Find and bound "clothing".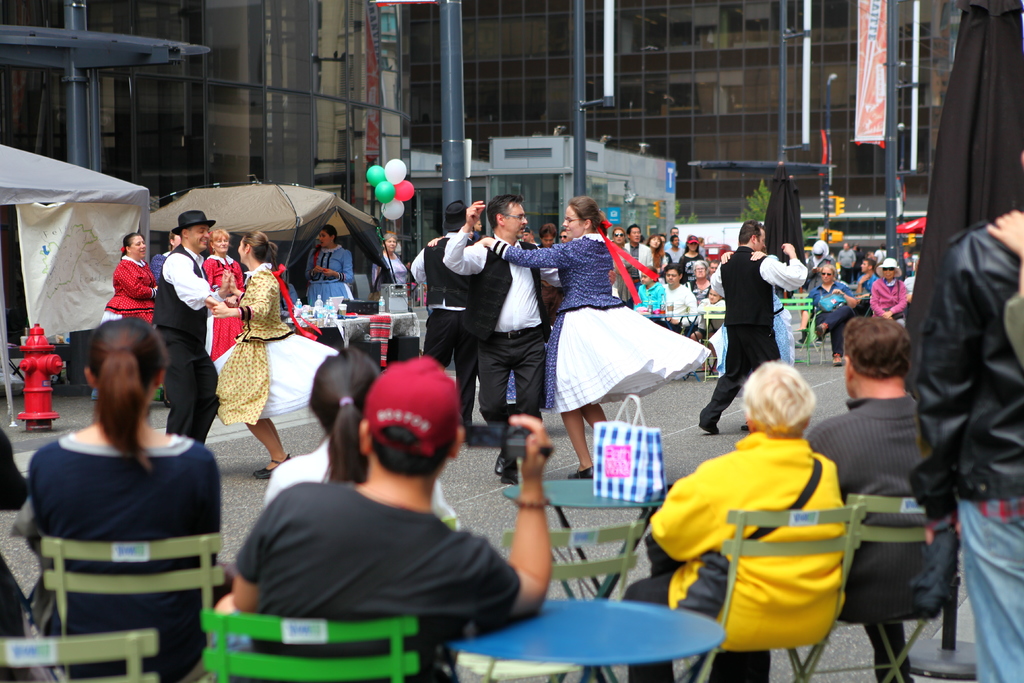
Bound: [left=636, top=281, right=662, bottom=306].
